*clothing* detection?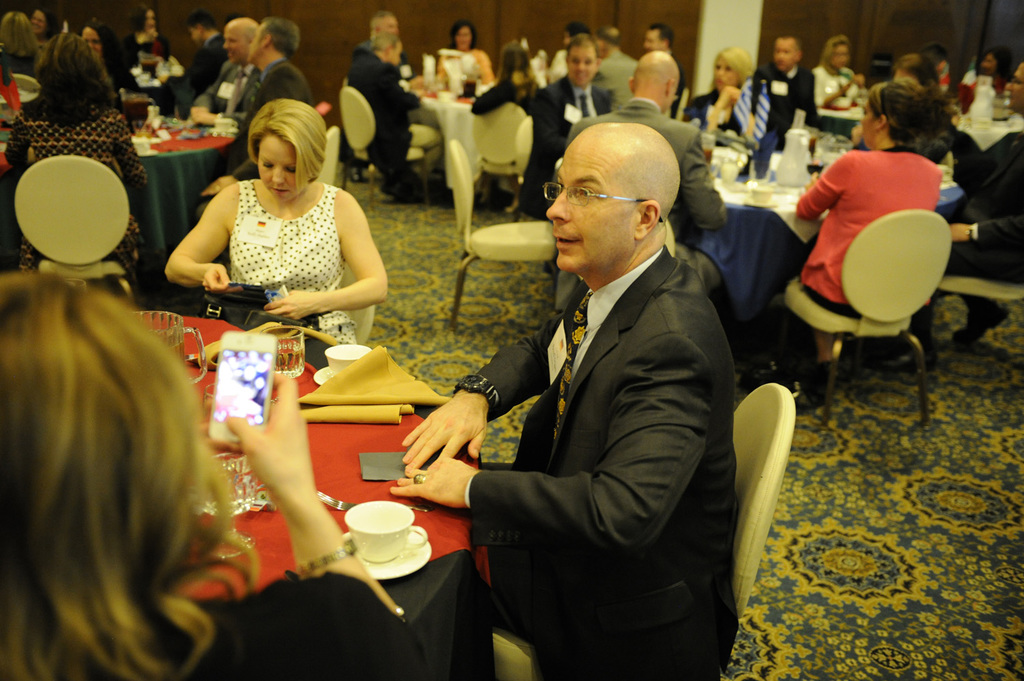
pyautogui.locateOnScreen(347, 45, 408, 68)
